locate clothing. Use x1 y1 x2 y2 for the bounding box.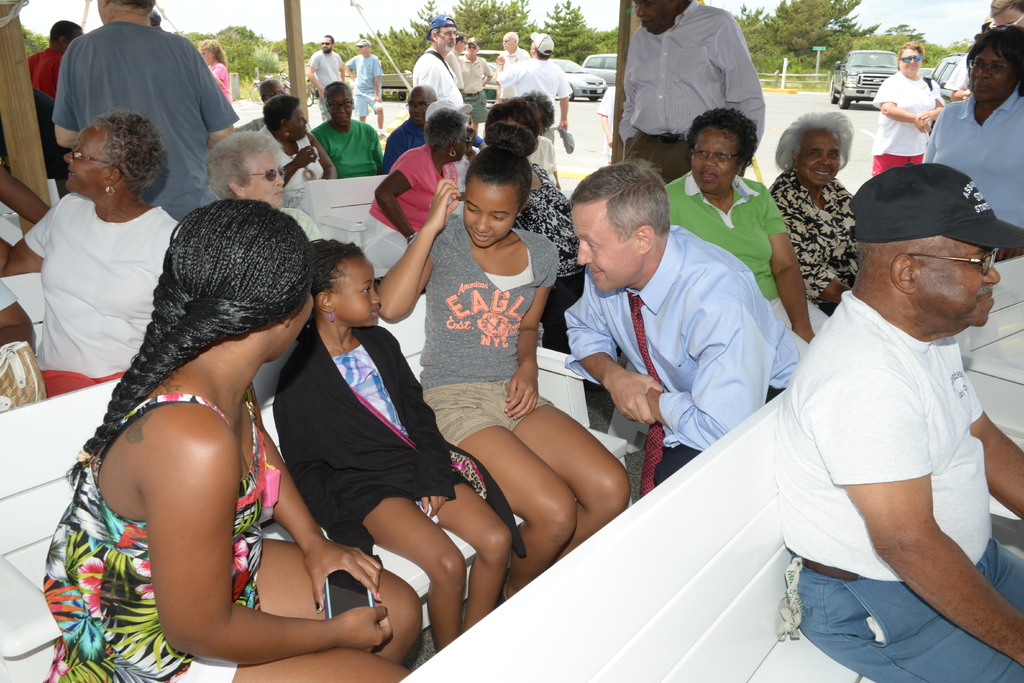
35 383 257 682.
